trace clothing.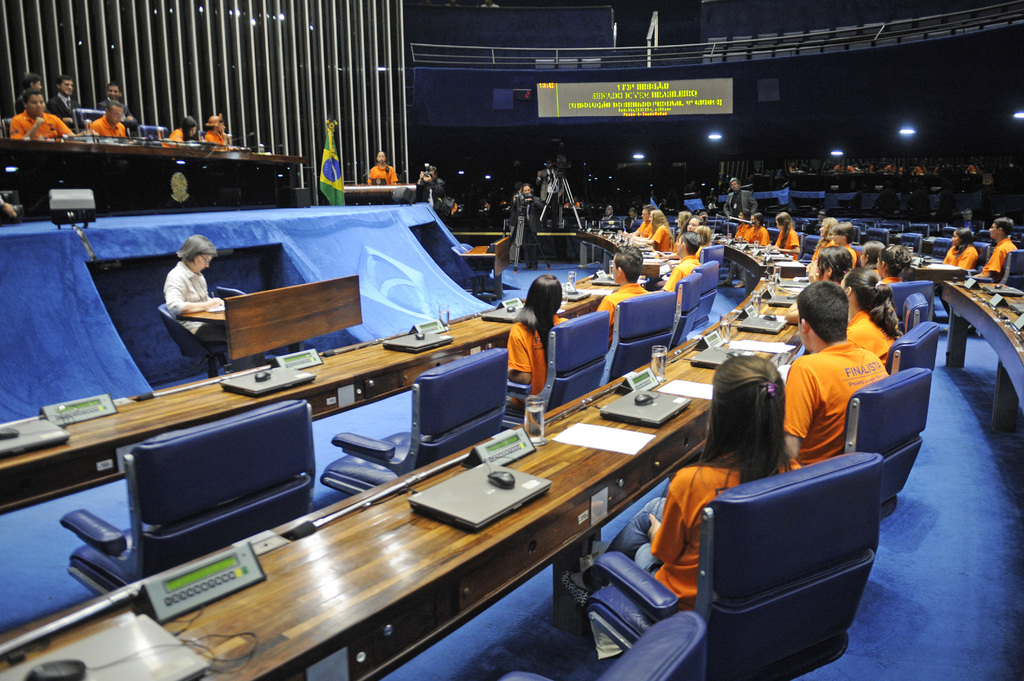
Traced to {"left": 837, "top": 243, "right": 858, "bottom": 263}.
